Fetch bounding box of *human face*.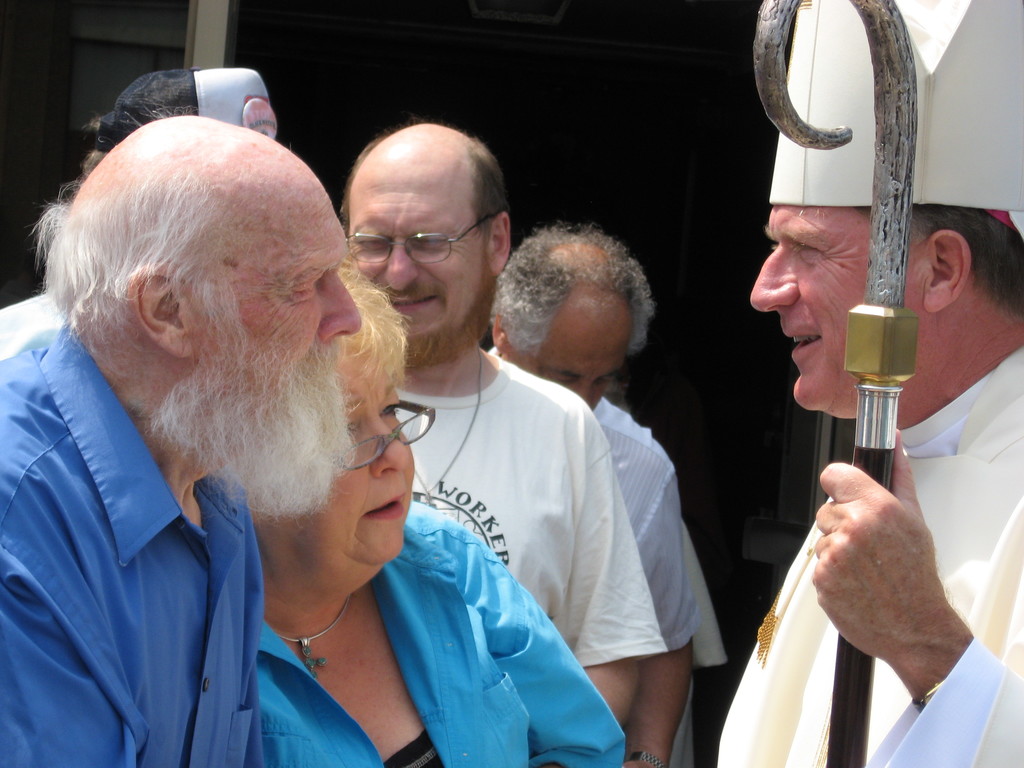
Bbox: [198,183,364,425].
